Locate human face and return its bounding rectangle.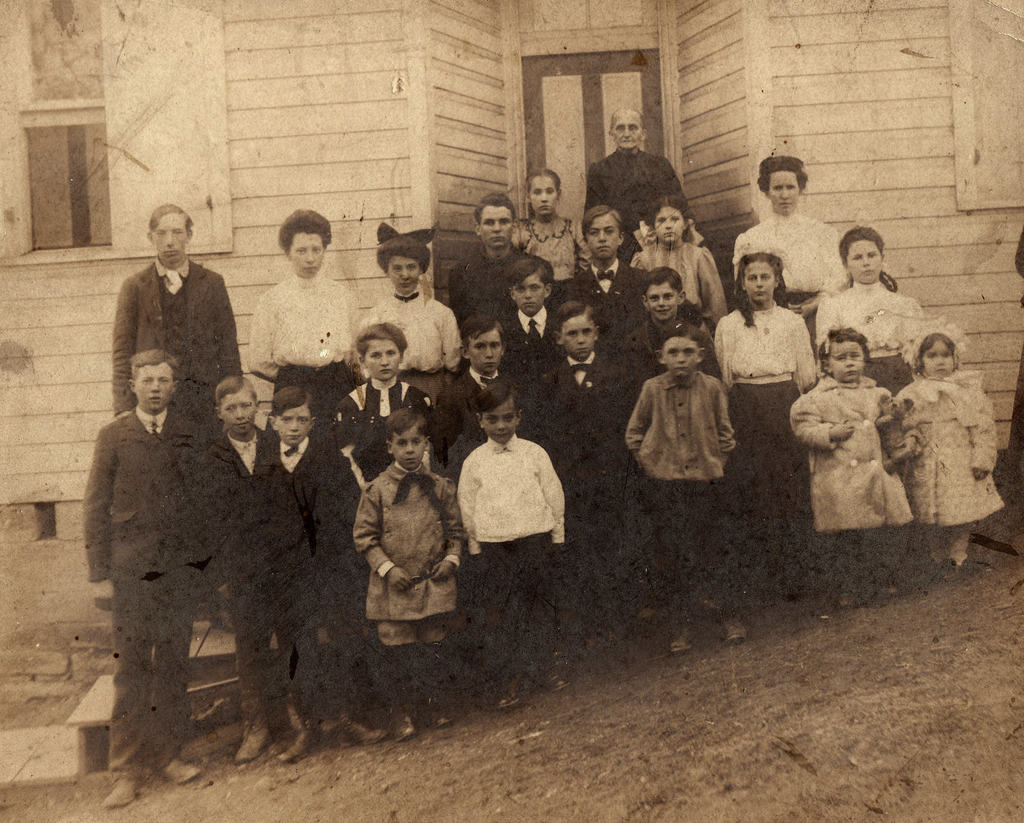
x1=513, y1=276, x2=547, y2=314.
